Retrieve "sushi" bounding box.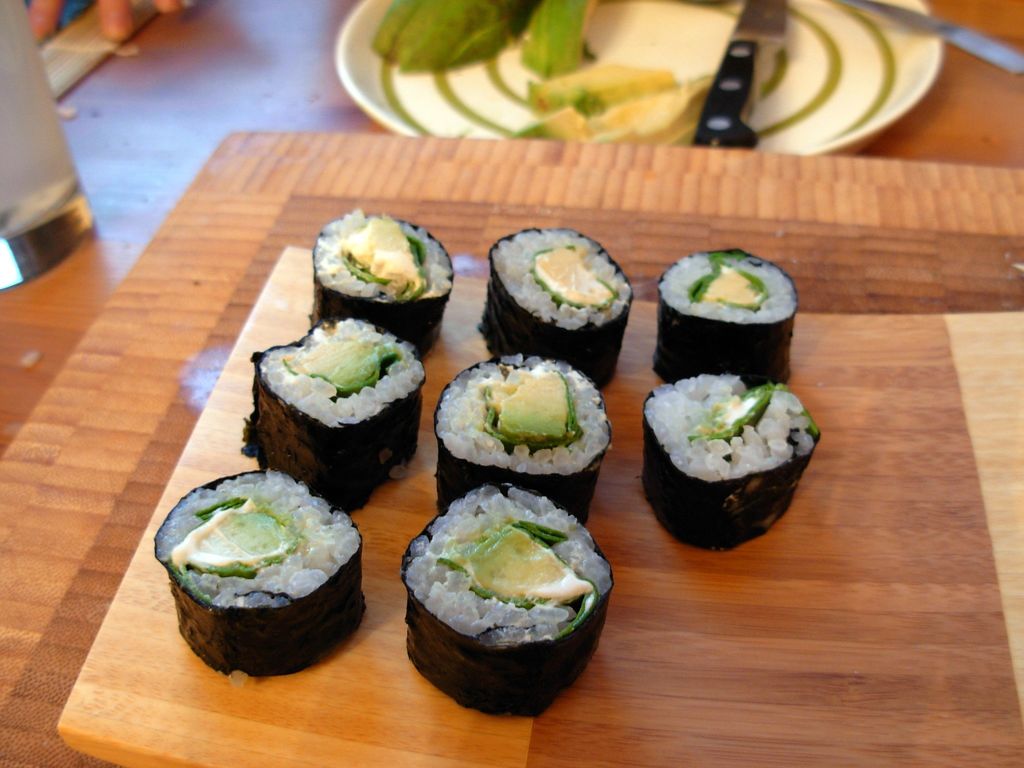
Bounding box: 309/211/451/355.
